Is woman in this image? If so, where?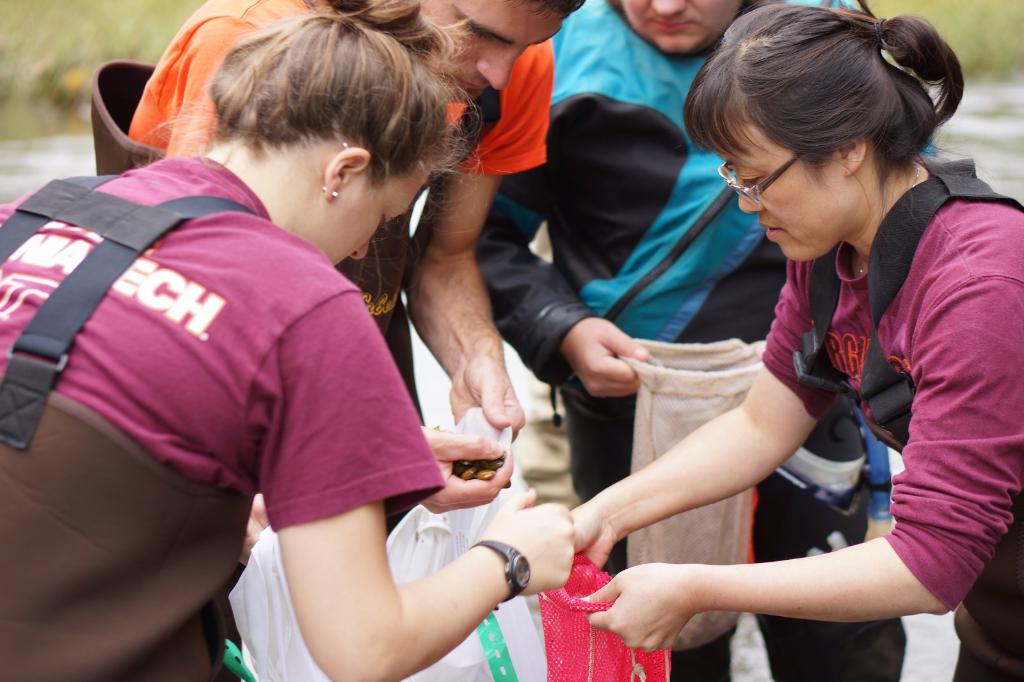
Yes, at BBox(567, 3, 1023, 681).
